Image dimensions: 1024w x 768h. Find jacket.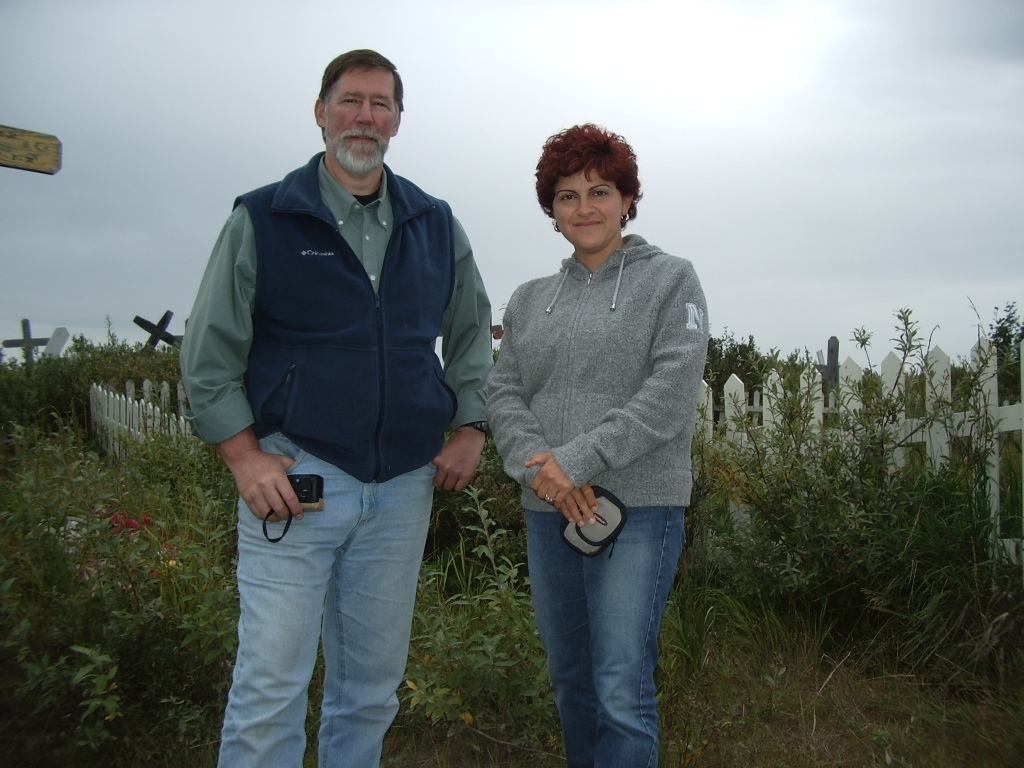
BBox(482, 233, 714, 516).
